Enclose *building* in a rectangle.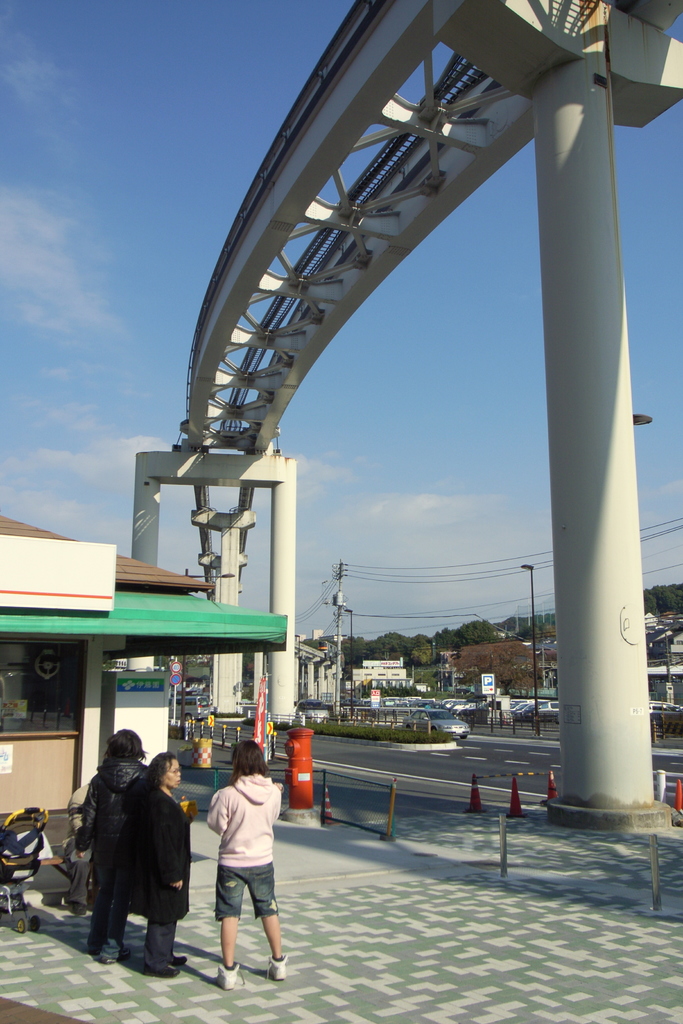
{"x1": 0, "y1": 511, "x2": 284, "y2": 816}.
